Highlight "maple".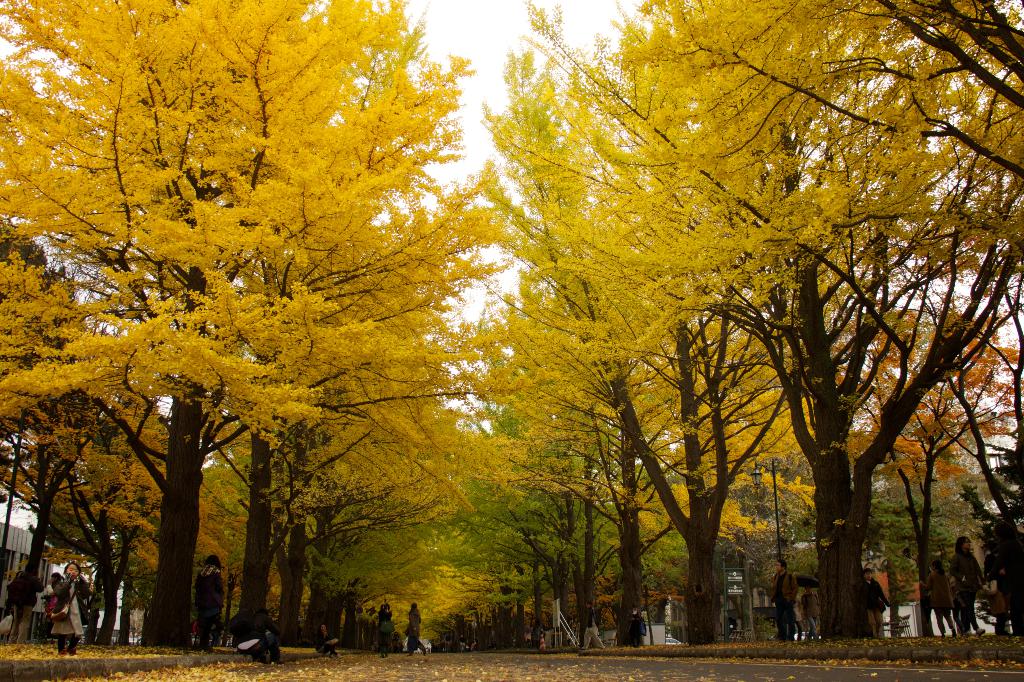
Highlighted region: left=4, top=0, right=425, bottom=648.
